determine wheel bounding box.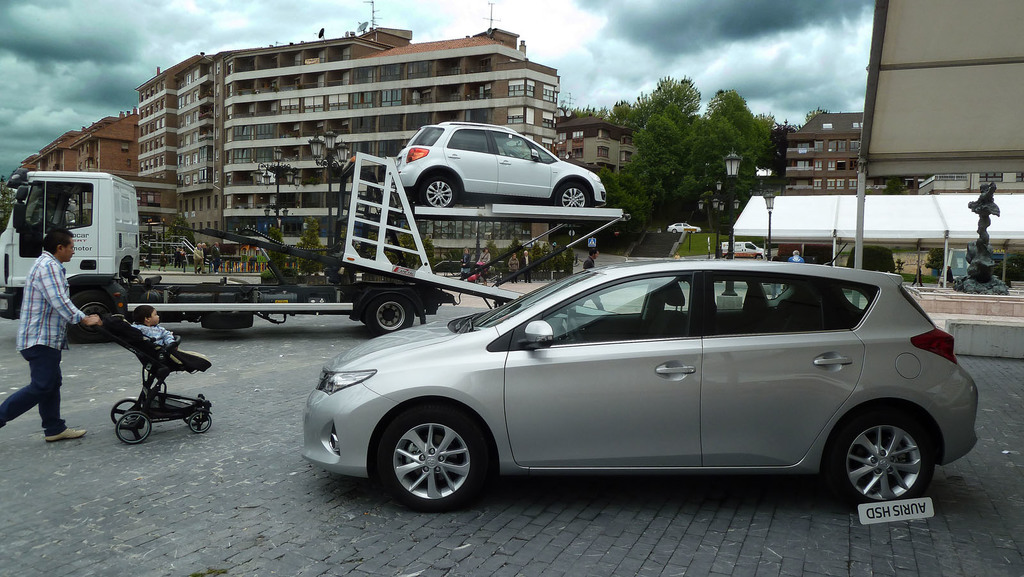
Determined: [x1=106, y1=396, x2=144, y2=424].
